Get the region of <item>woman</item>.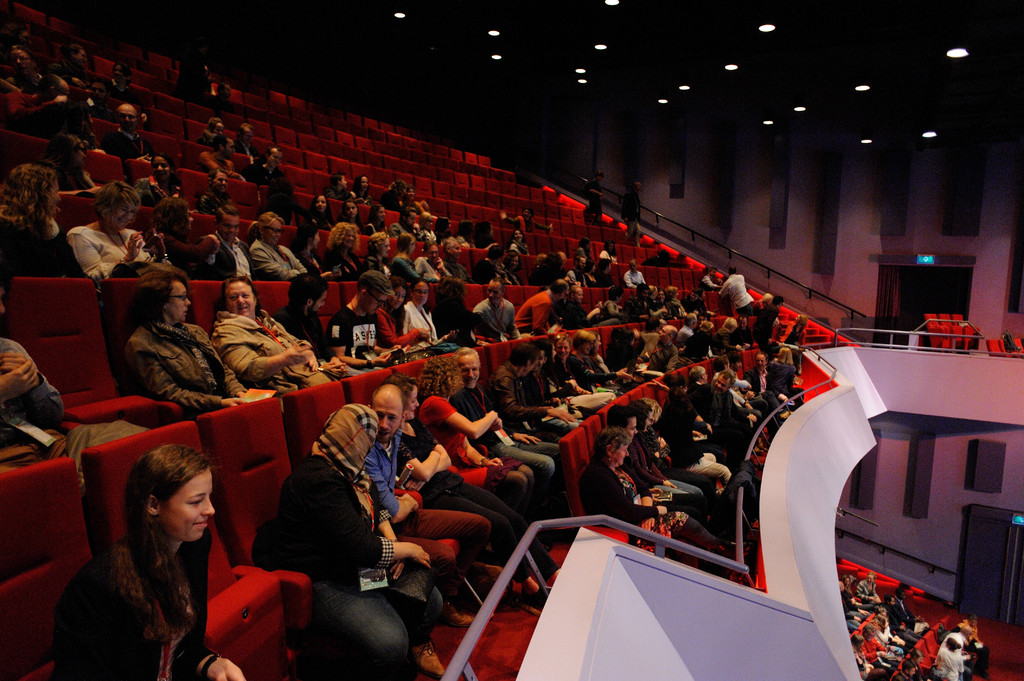
{"left": 365, "top": 230, "right": 394, "bottom": 275}.
